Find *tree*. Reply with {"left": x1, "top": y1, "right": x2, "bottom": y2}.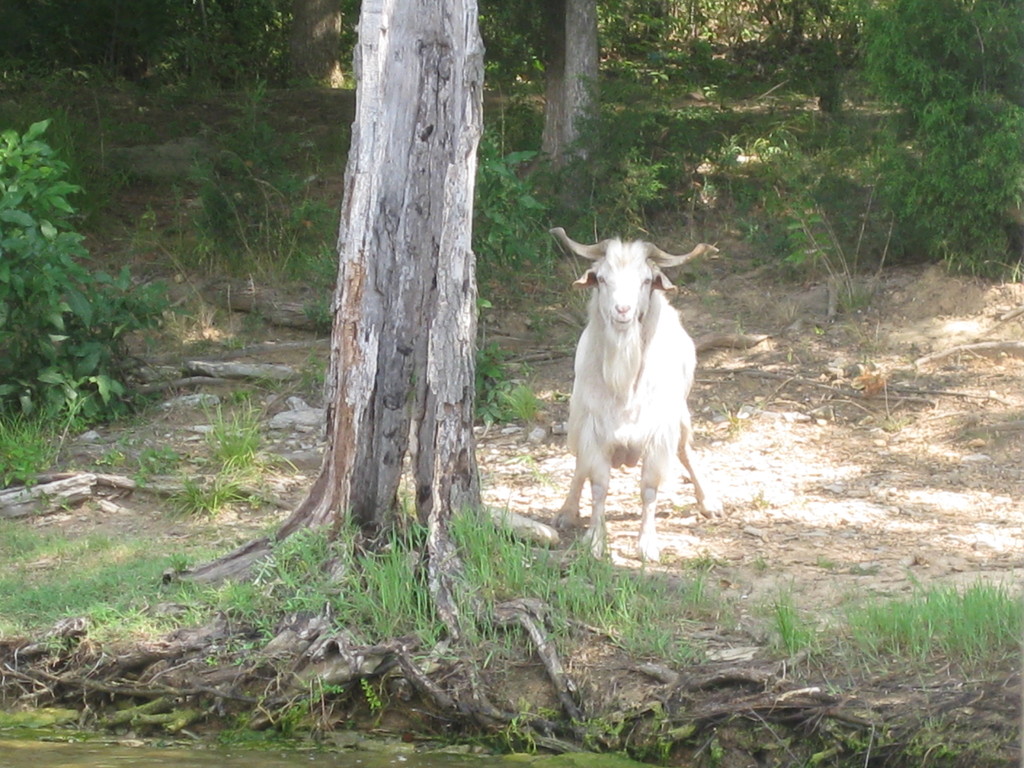
{"left": 541, "top": 0, "right": 604, "bottom": 161}.
